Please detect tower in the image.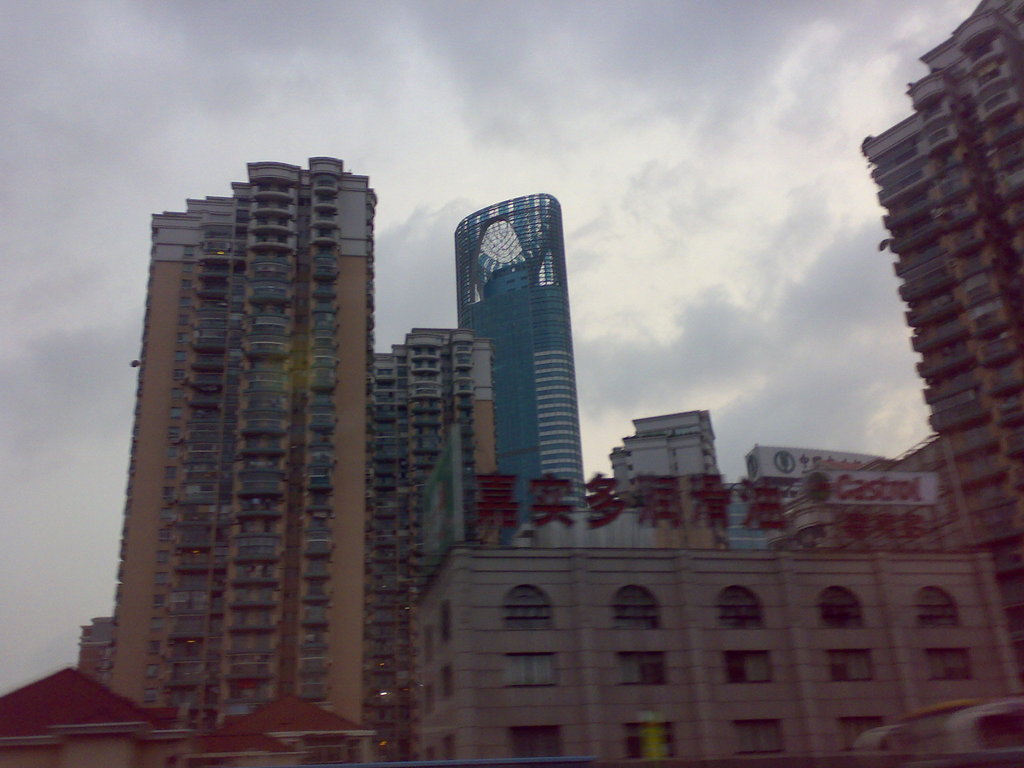
detection(373, 330, 475, 767).
